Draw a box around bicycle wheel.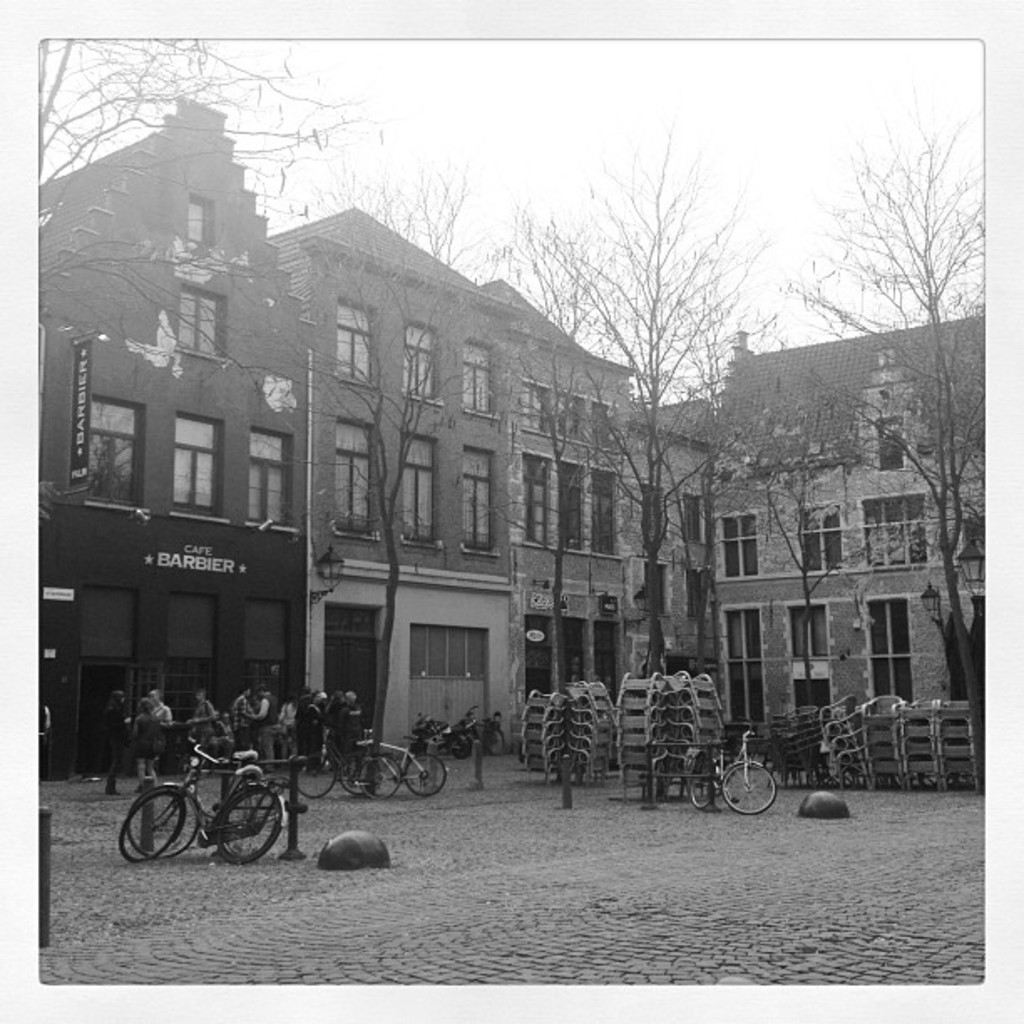
<bbox>338, 751, 373, 798</bbox>.
